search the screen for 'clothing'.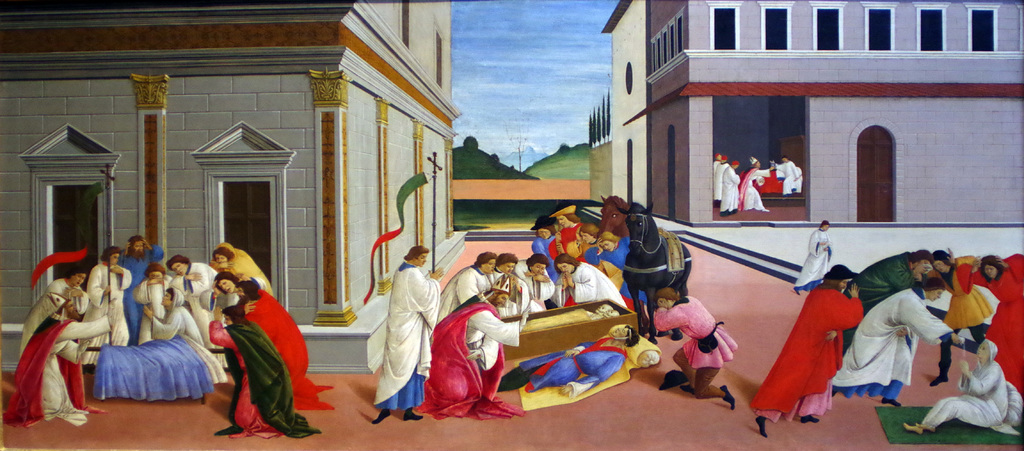
Found at x1=368, y1=258, x2=434, y2=413.
